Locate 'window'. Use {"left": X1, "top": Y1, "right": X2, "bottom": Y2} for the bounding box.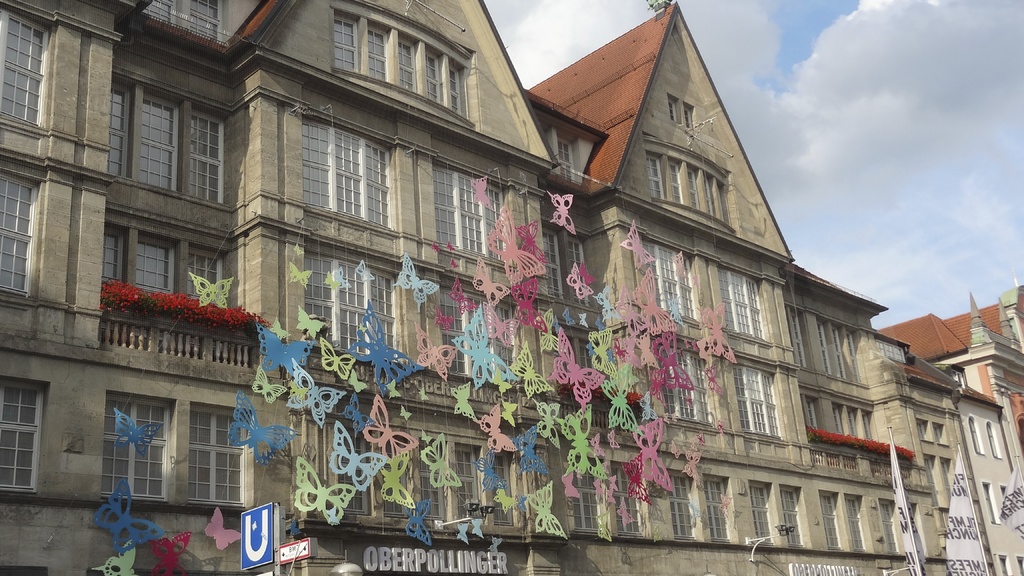
{"left": 640, "top": 345, "right": 707, "bottom": 436}.
